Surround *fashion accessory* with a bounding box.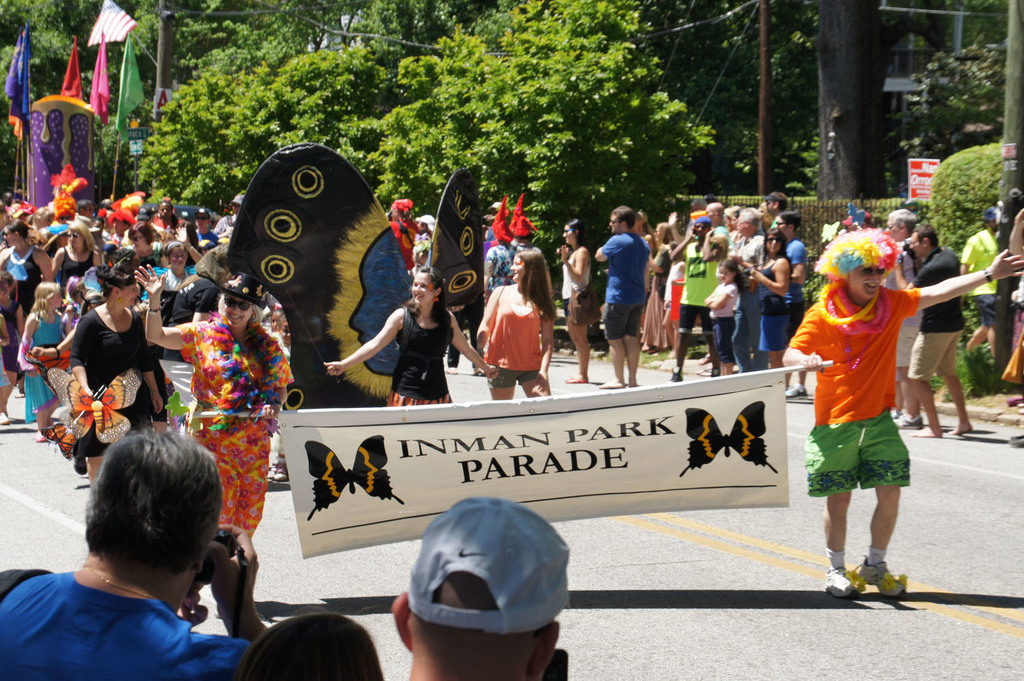
box=[149, 305, 160, 318].
